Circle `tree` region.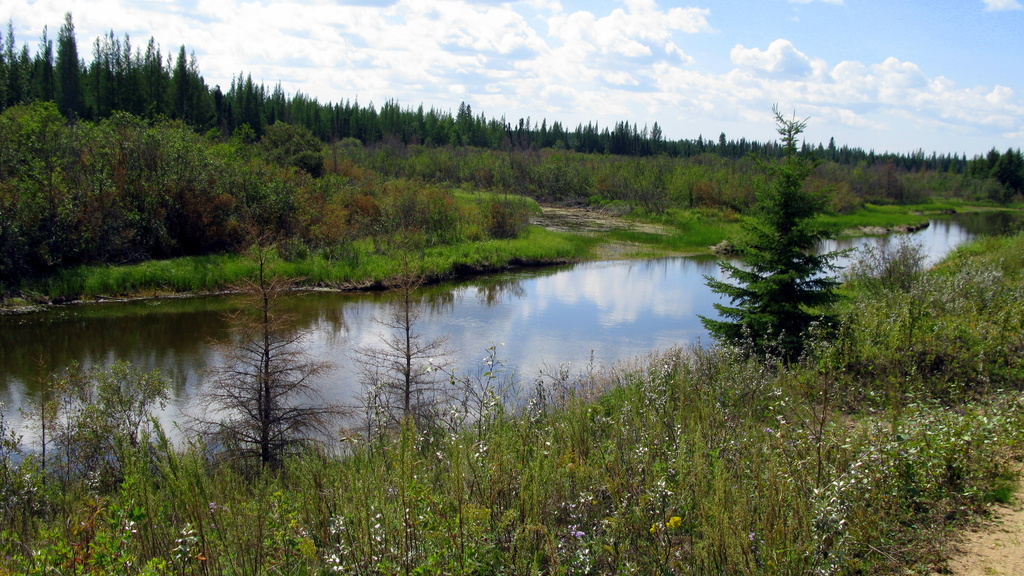
Region: crop(180, 232, 360, 482).
